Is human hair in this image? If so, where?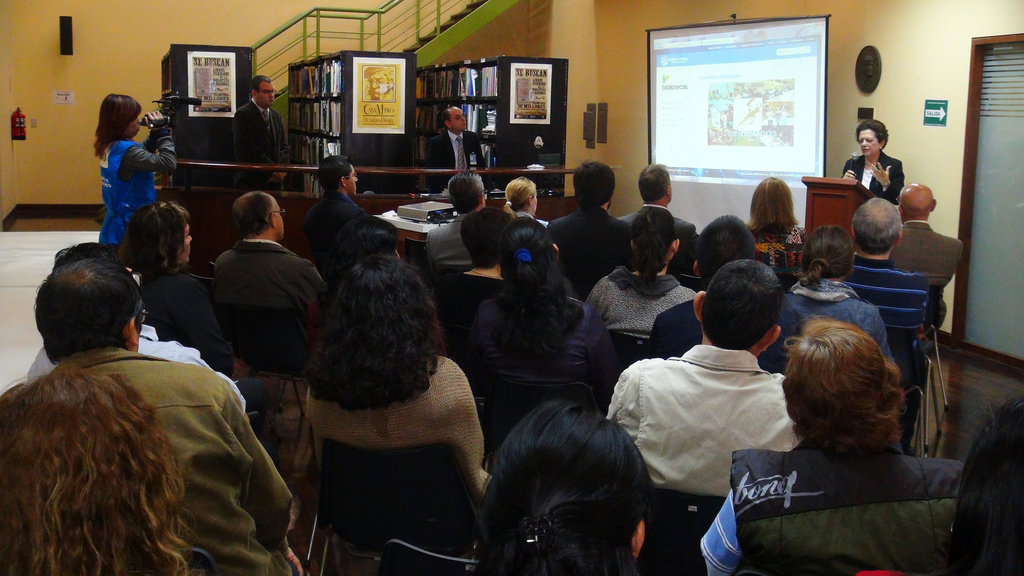
Yes, at box=[630, 205, 682, 292].
